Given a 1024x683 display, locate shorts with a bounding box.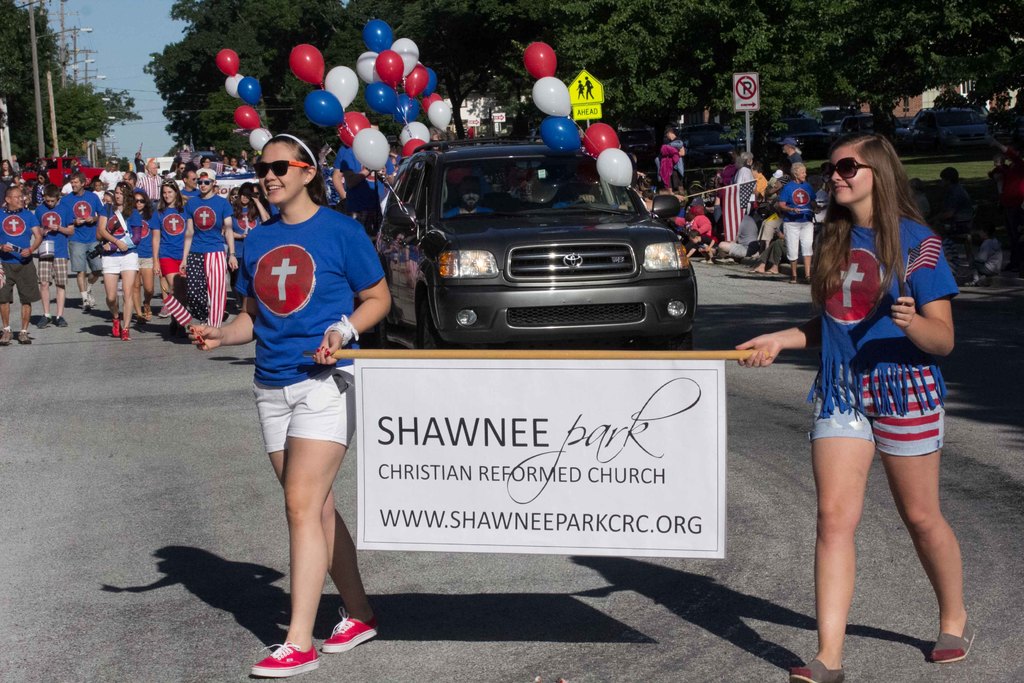
Located: bbox=(42, 257, 68, 287).
